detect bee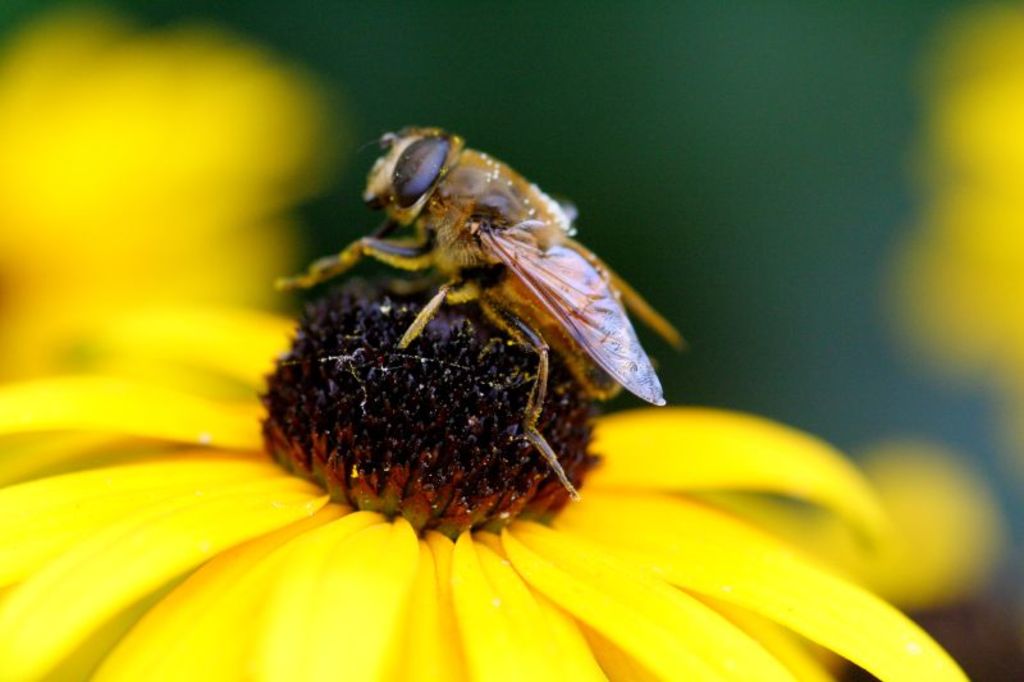
(285,138,668,518)
